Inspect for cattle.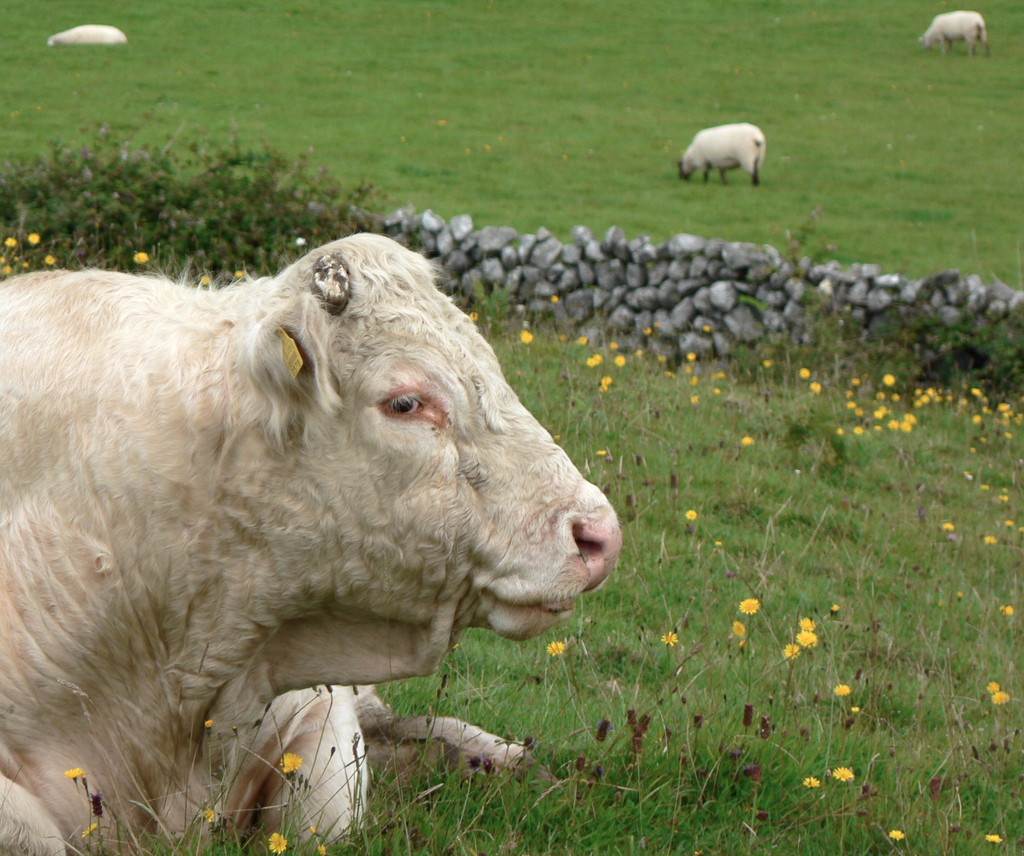
Inspection: [x1=0, y1=227, x2=623, y2=855].
